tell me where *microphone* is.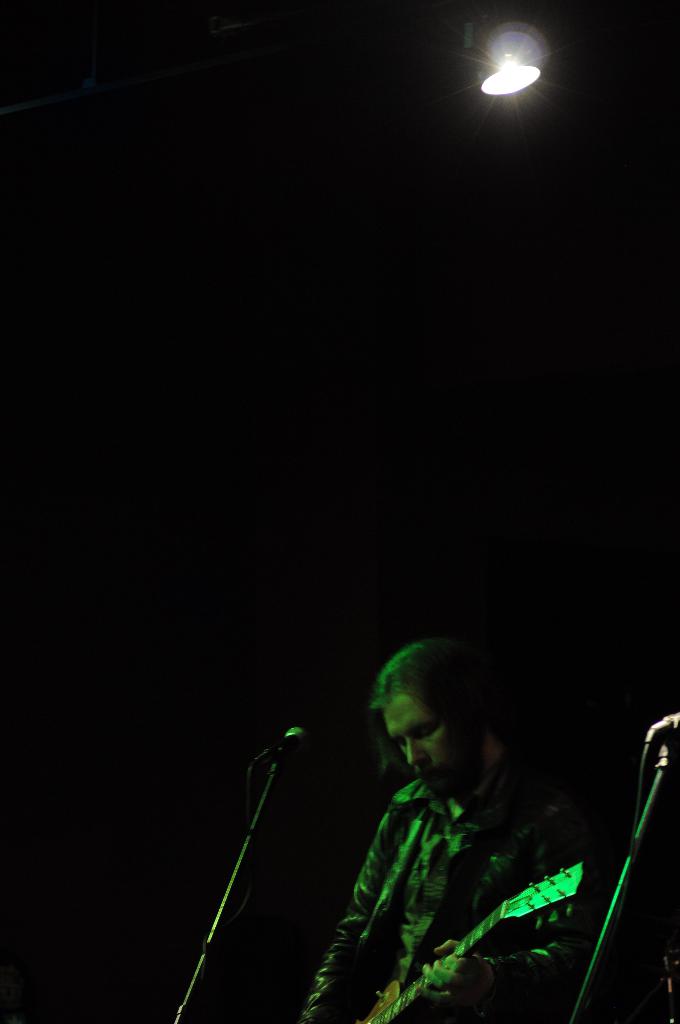
*microphone* is at box=[256, 720, 309, 772].
